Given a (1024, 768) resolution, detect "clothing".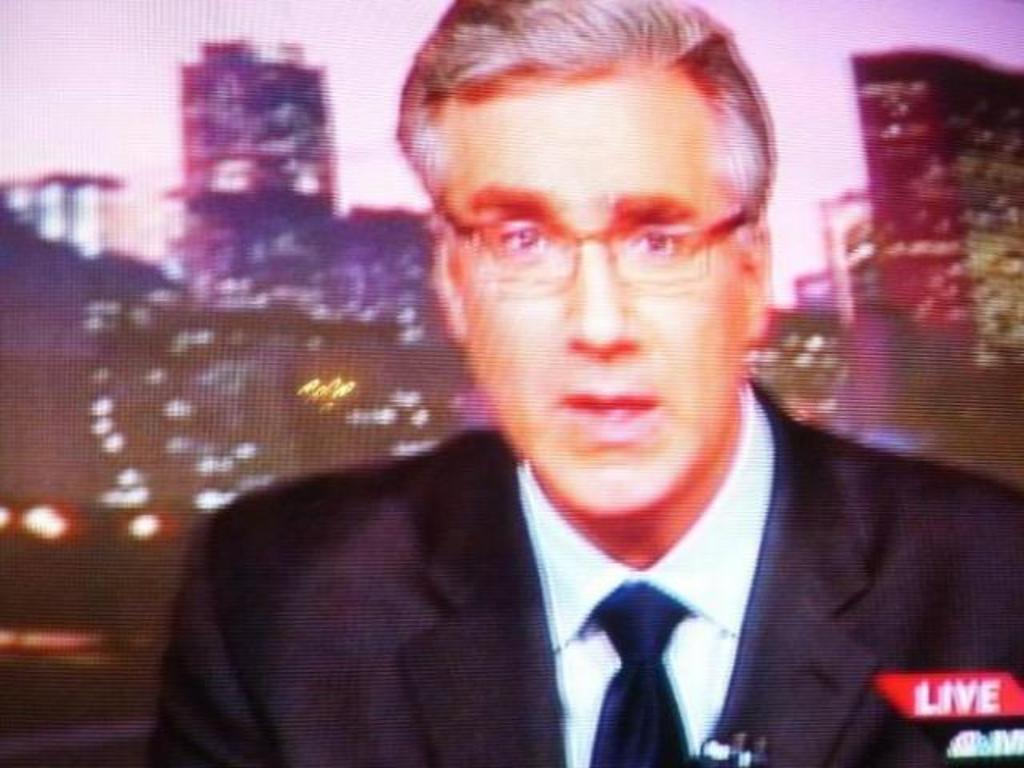
bbox(125, 402, 989, 762).
